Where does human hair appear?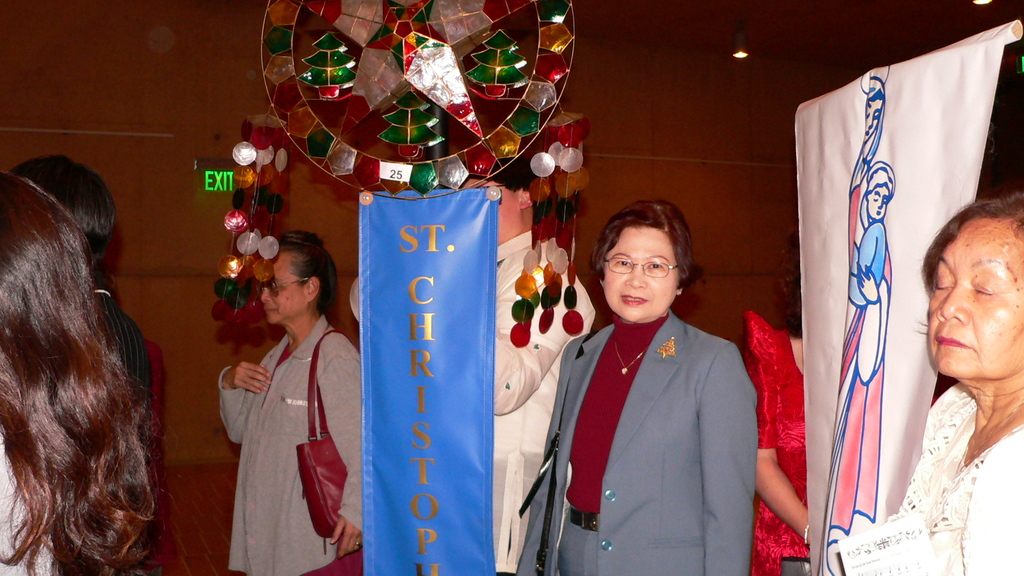
Appears at {"left": 15, "top": 152, "right": 118, "bottom": 266}.
